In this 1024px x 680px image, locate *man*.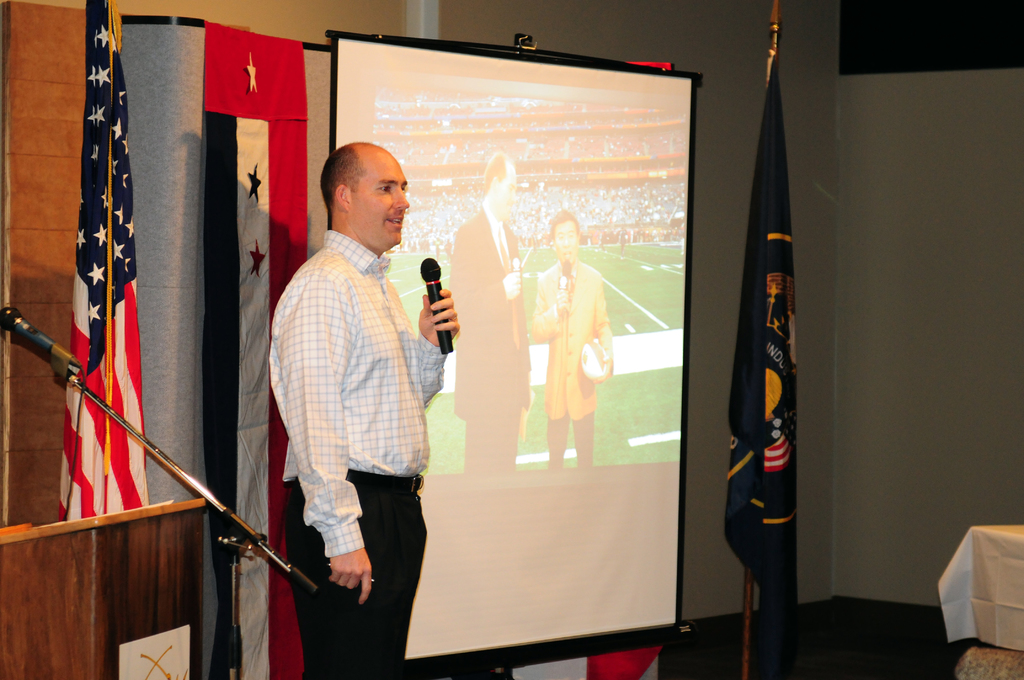
Bounding box: <region>447, 150, 536, 477</region>.
